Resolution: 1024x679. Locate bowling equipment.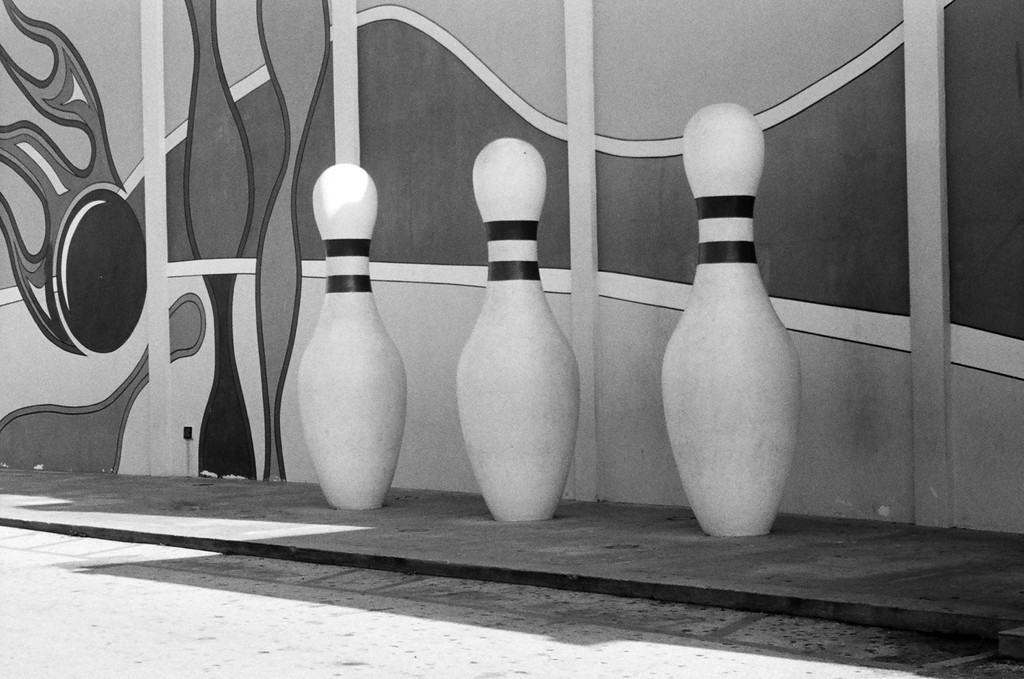
detection(451, 141, 582, 523).
